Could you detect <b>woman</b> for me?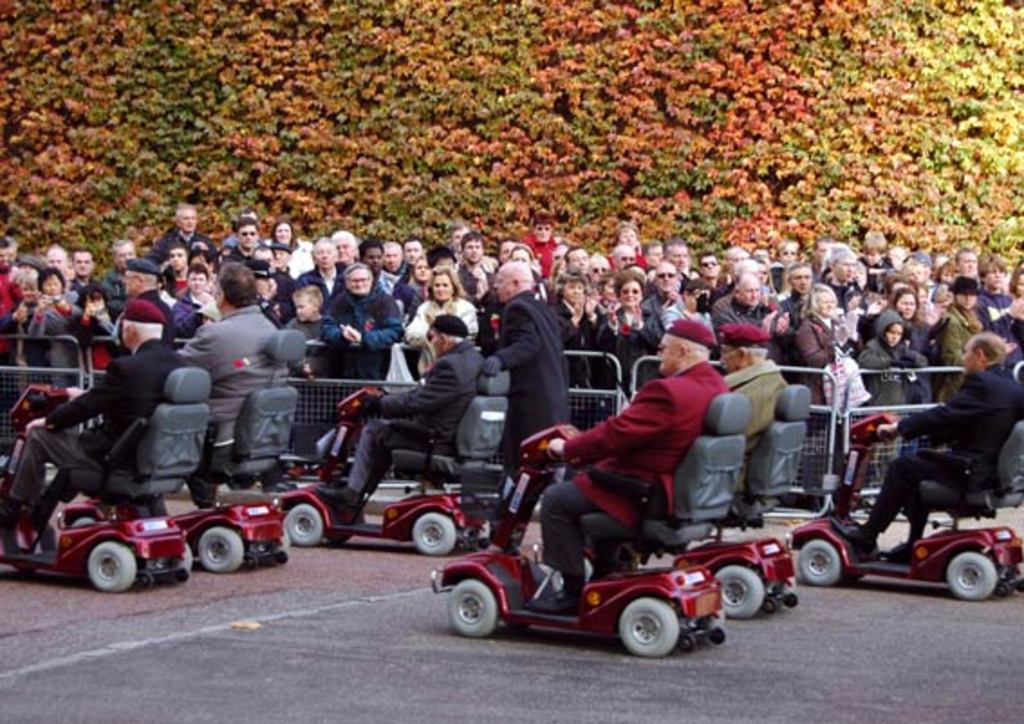
Detection result: BBox(18, 265, 83, 390).
